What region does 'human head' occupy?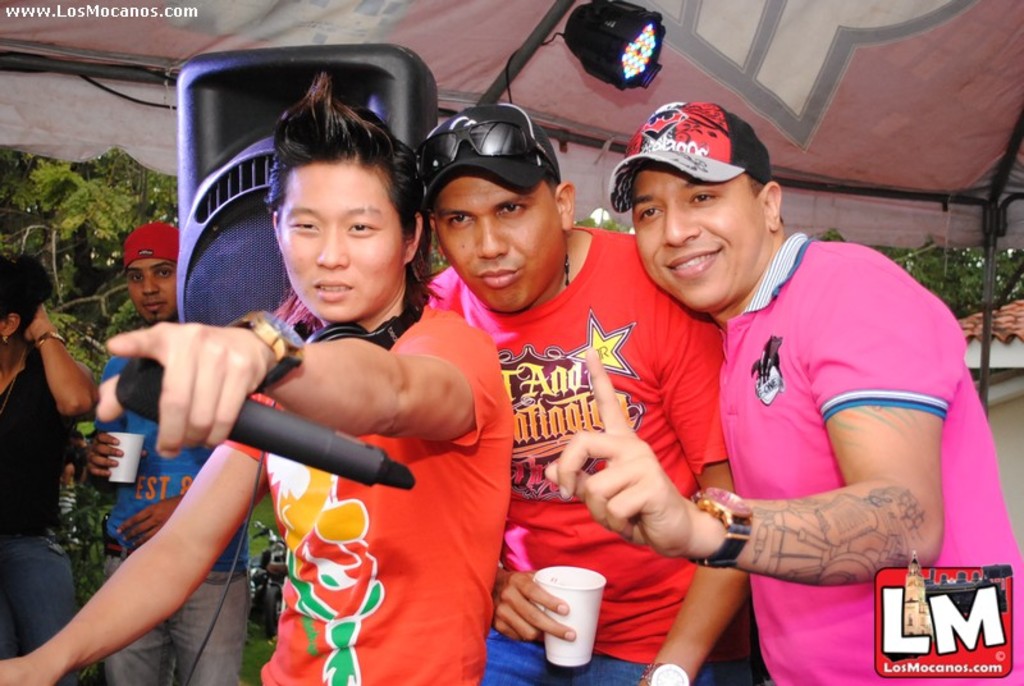
[x1=0, y1=257, x2=36, y2=346].
